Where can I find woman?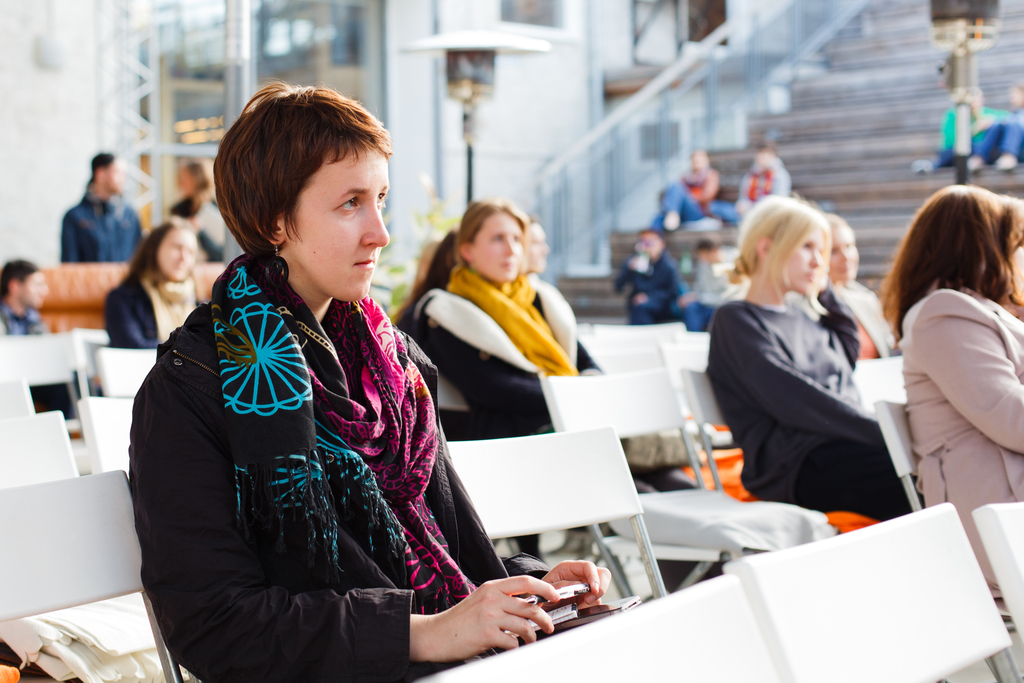
You can find it at [x1=650, y1=149, x2=724, y2=237].
